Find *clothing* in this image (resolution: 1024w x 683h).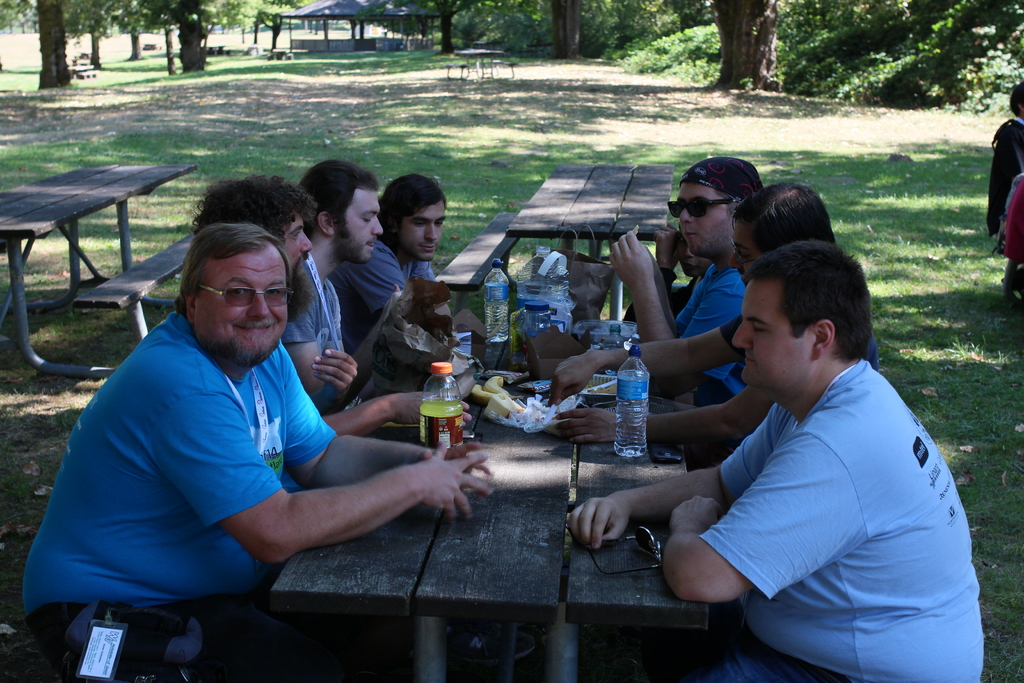
Rect(621, 267, 697, 325).
